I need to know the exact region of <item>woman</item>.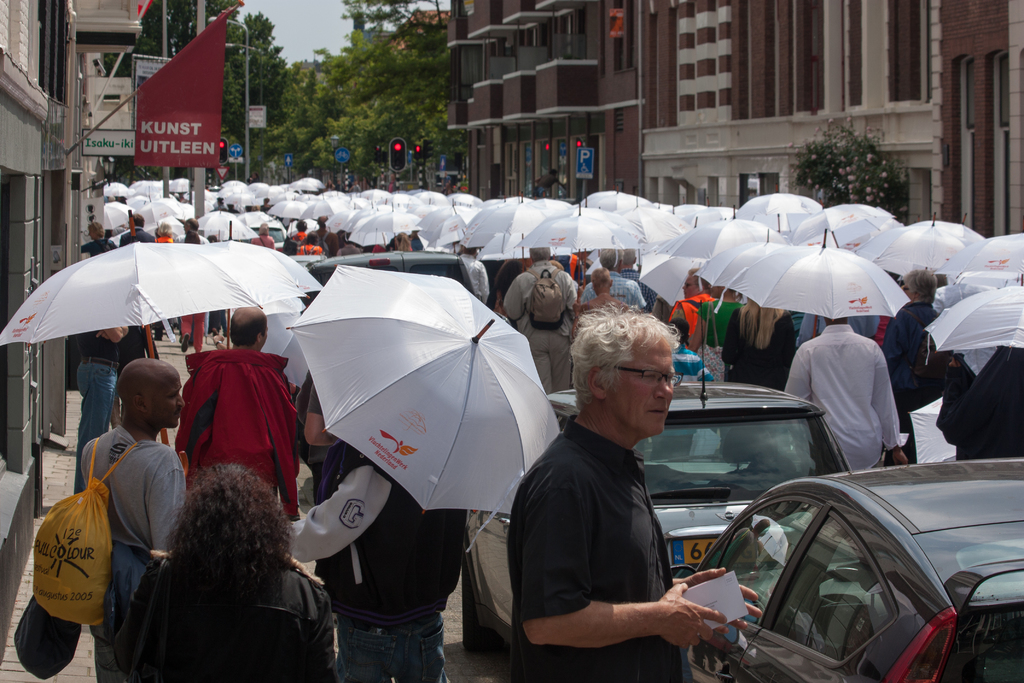
Region: select_region(260, 197, 275, 215).
